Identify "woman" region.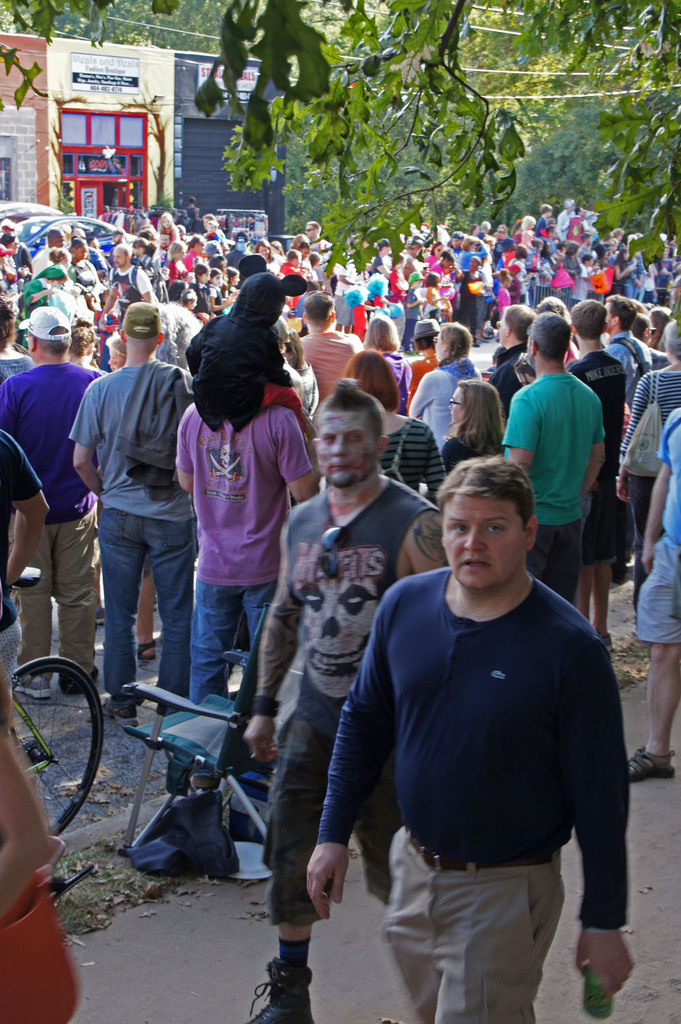
Region: bbox=(361, 312, 412, 415).
